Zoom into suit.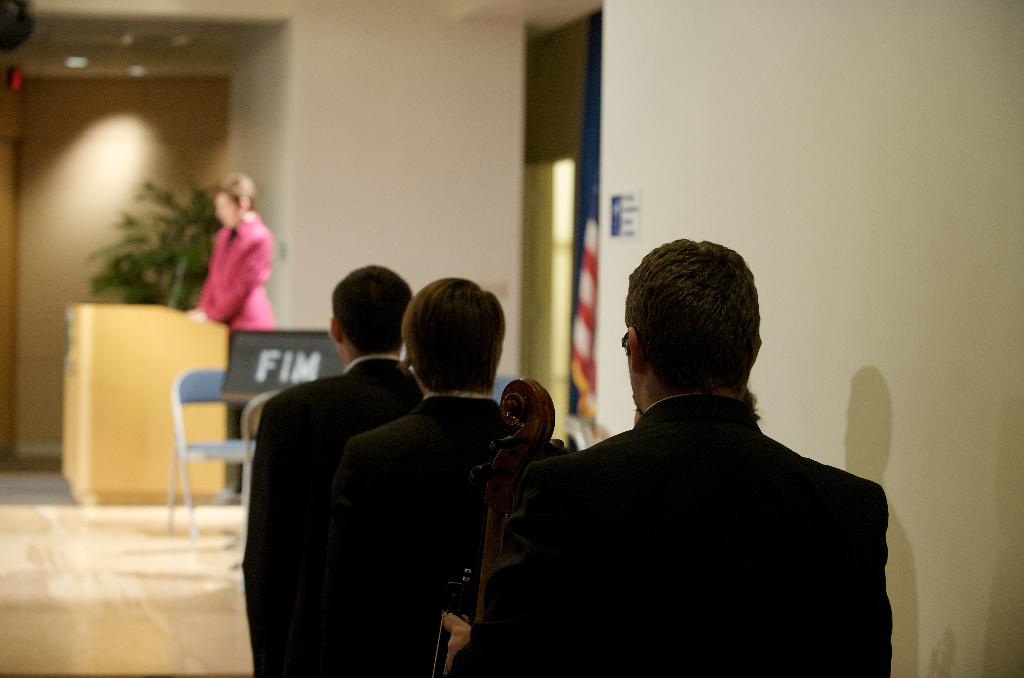
Zoom target: <bbox>478, 328, 884, 668</bbox>.
